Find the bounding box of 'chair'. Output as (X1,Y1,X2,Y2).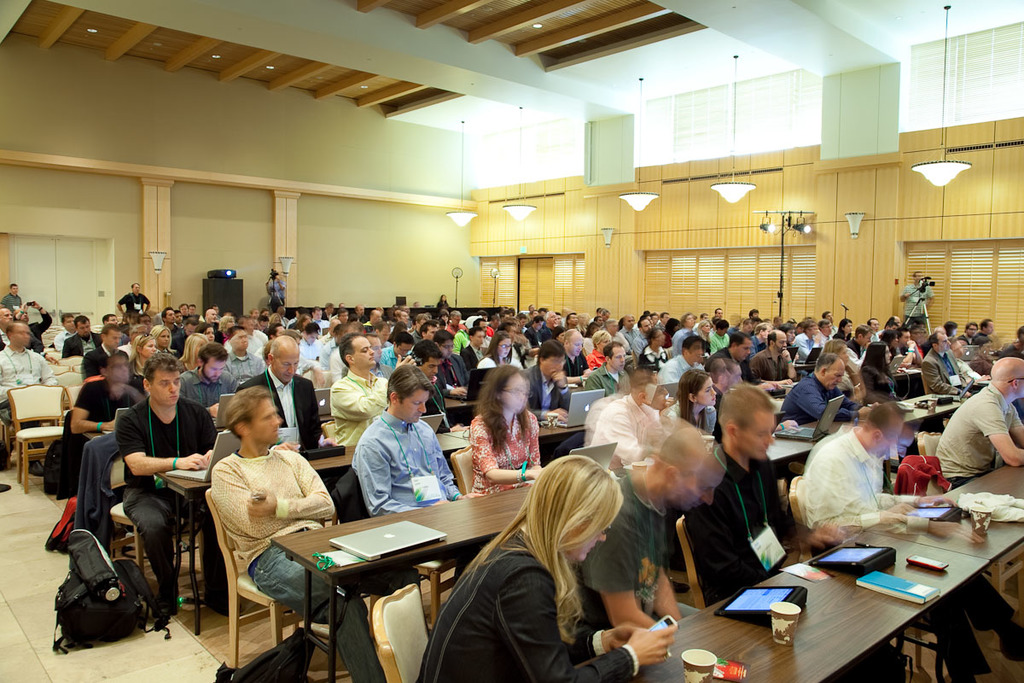
(9,382,67,493).
